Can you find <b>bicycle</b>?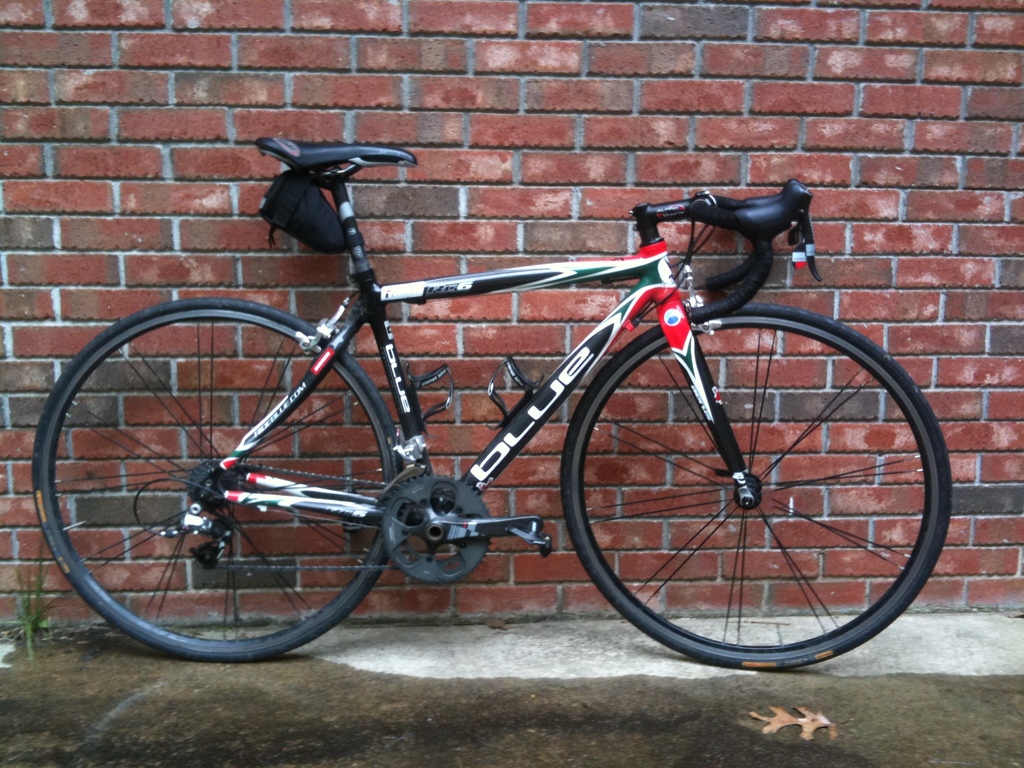
Yes, bounding box: {"x1": 54, "y1": 127, "x2": 966, "y2": 684}.
